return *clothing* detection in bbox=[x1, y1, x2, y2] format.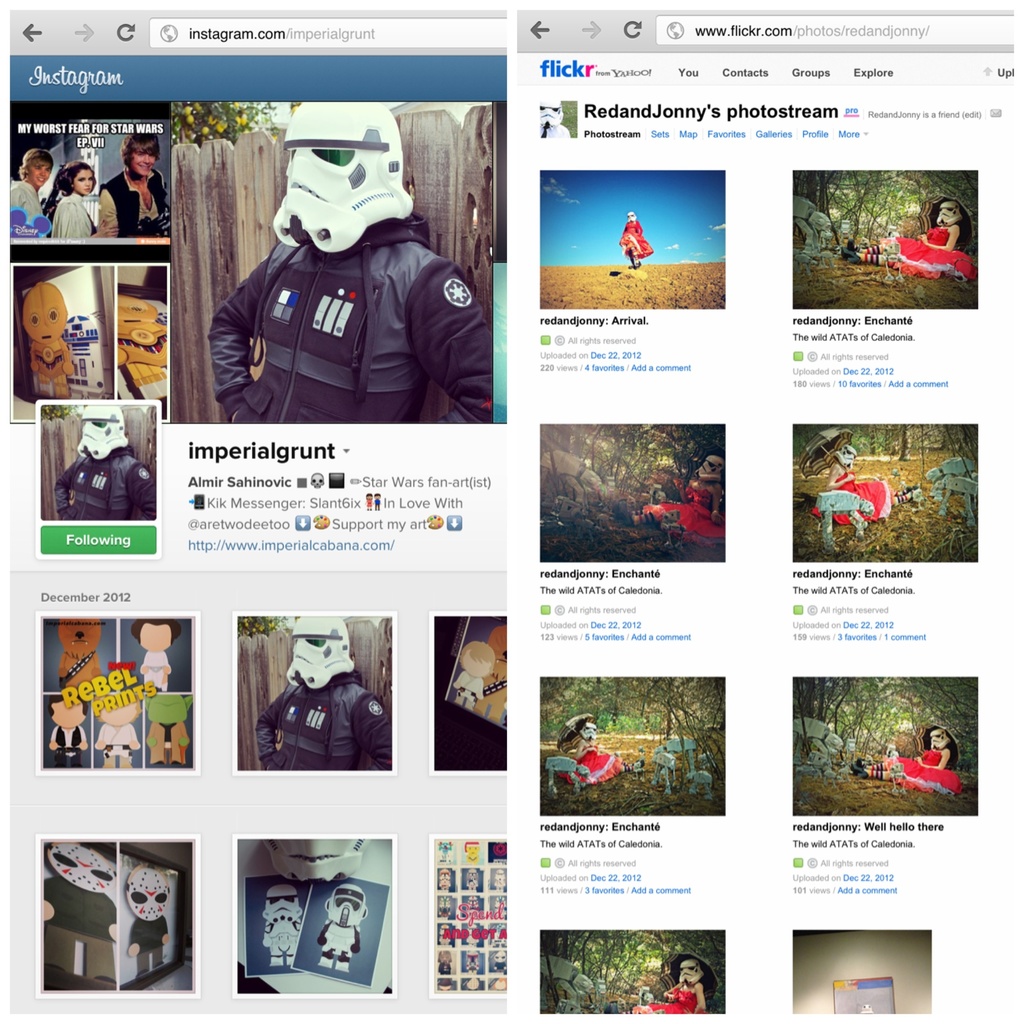
bbox=[574, 745, 618, 781].
